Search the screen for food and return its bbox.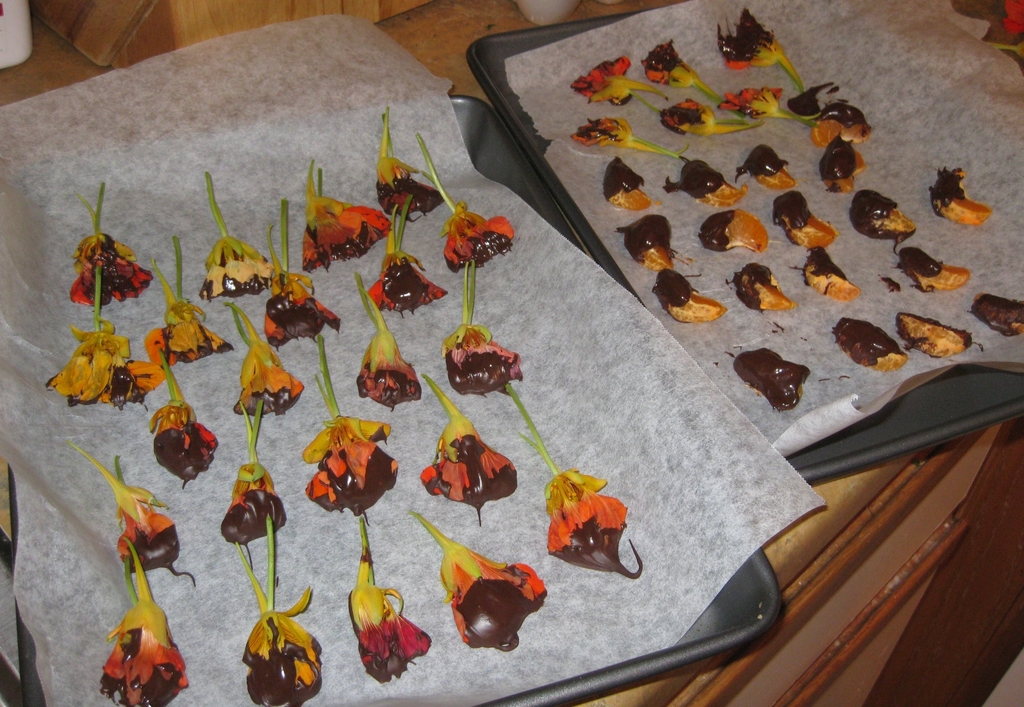
Found: BBox(381, 252, 430, 317).
